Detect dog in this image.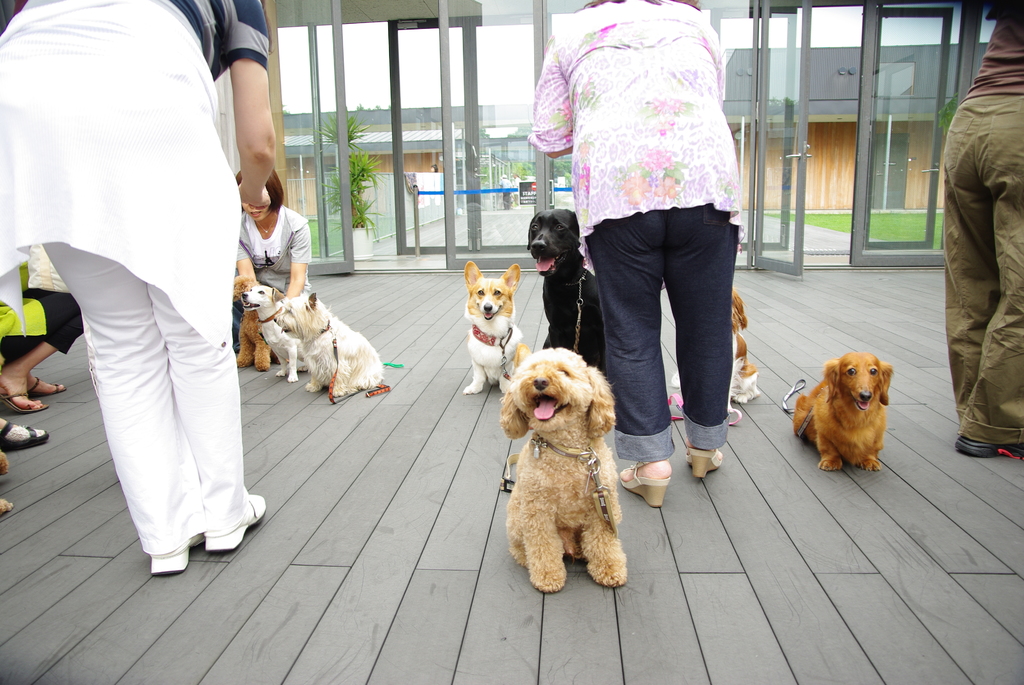
Detection: select_region(239, 283, 309, 381).
